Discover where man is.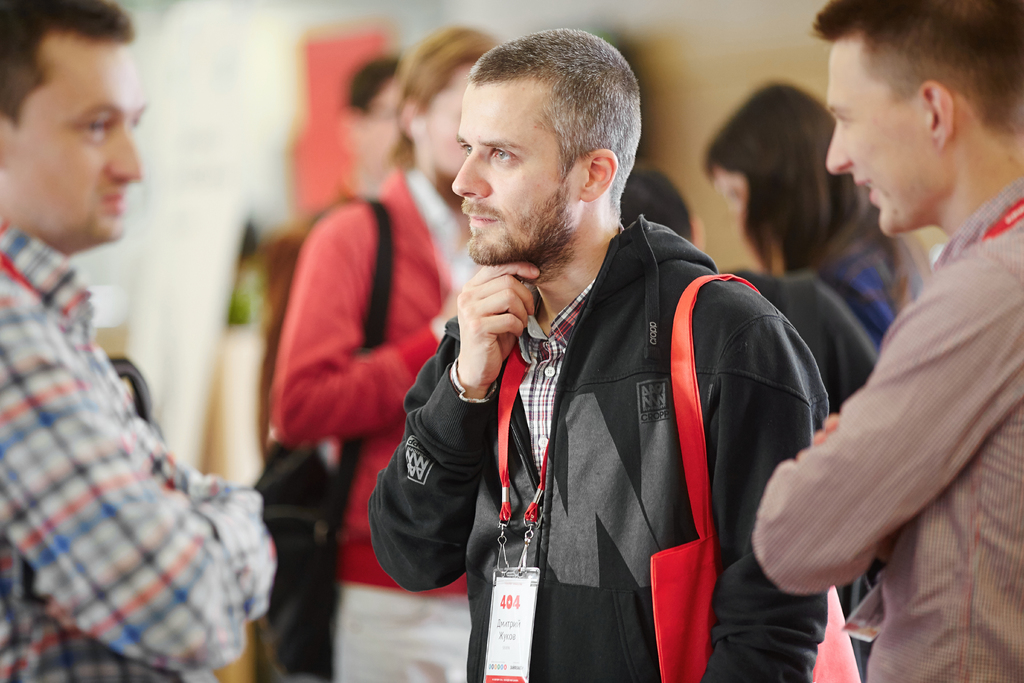
Discovered at bbox=[0, 0, 276, 682].
